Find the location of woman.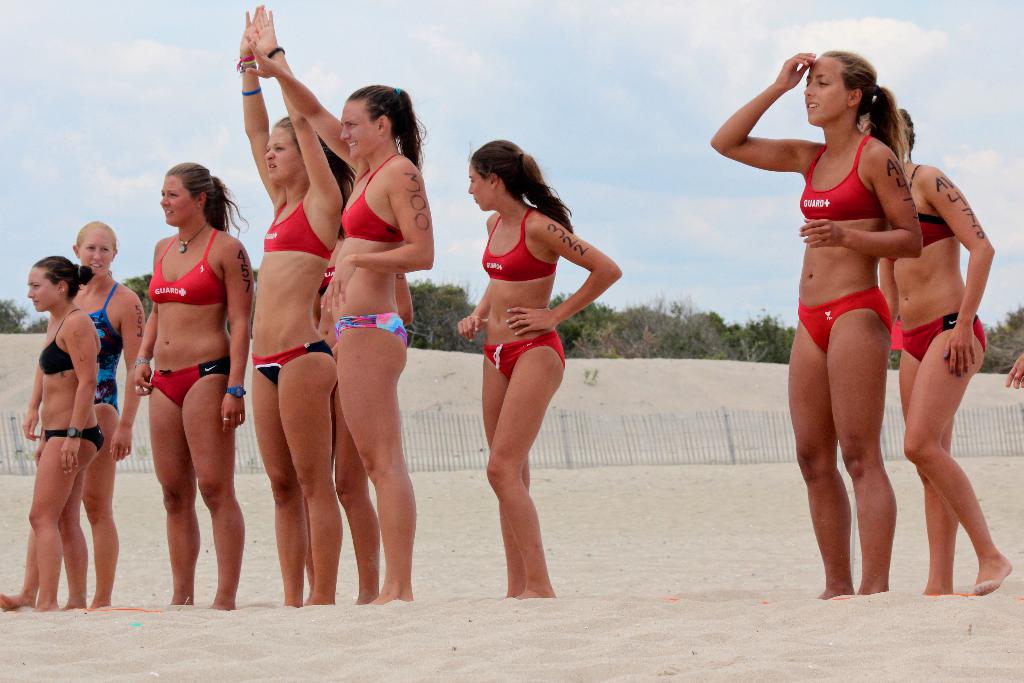
Location: 707 47 924 604.
